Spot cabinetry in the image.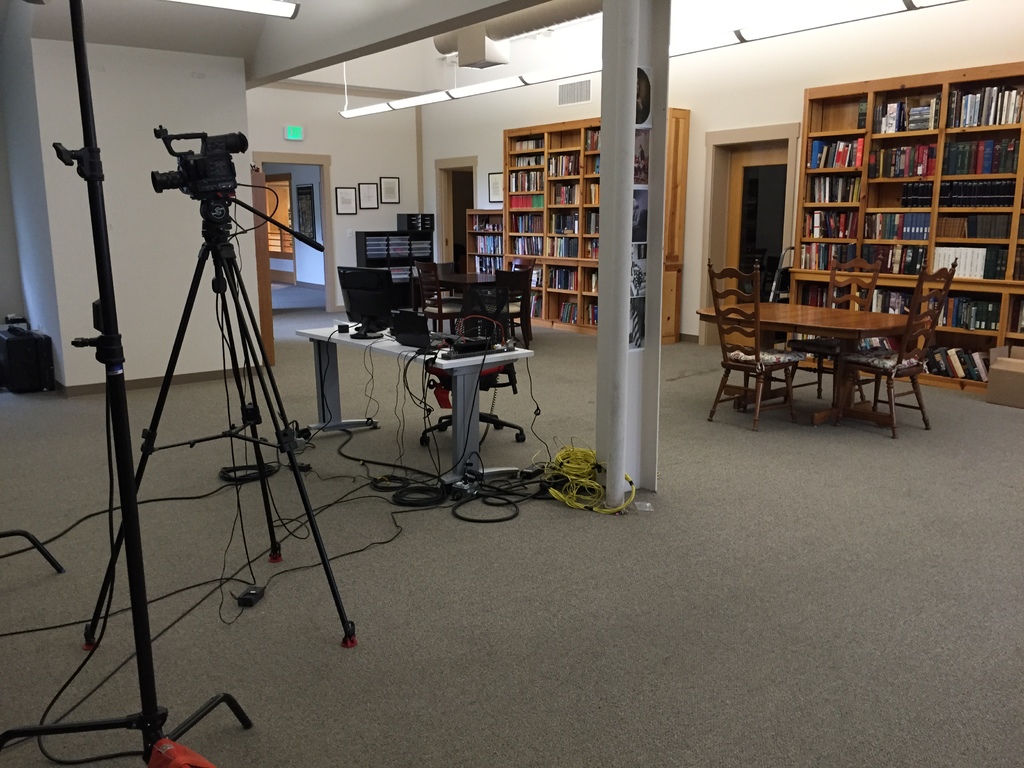
cabinetry found at {"left": 357, "top": 229, "right": 434, "bottom": 286}.
